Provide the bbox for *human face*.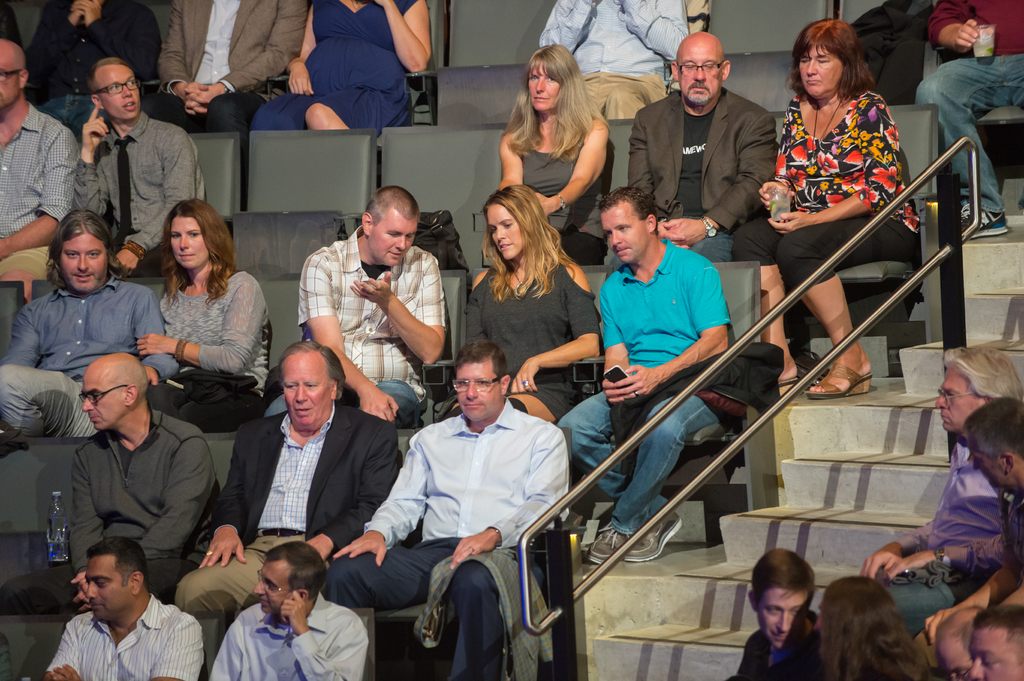
167 217 212 271.
